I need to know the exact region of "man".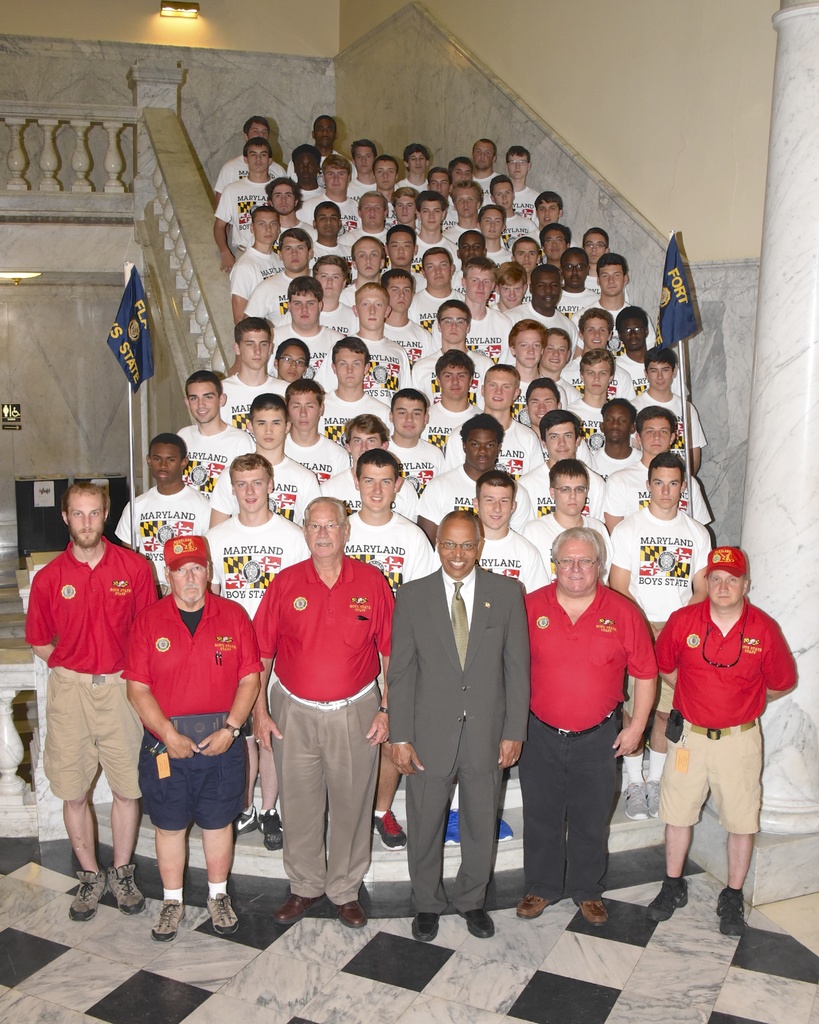
Region: 288:118:345:179.
